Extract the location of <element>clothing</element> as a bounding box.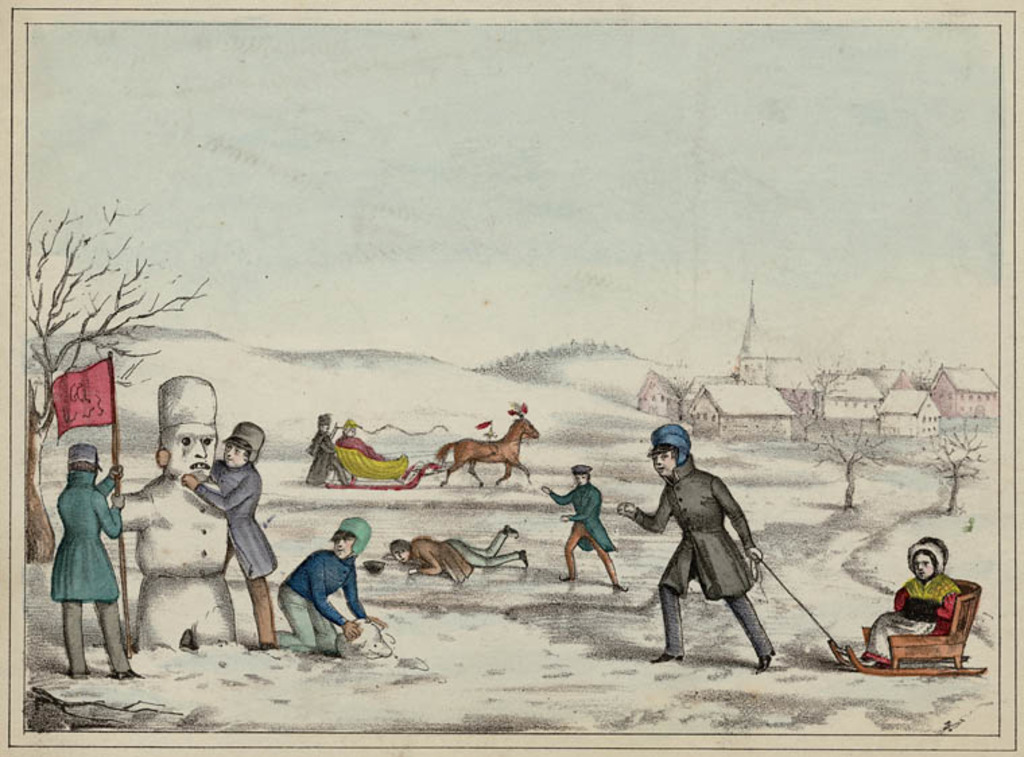
[862, 567, 959, 667].
